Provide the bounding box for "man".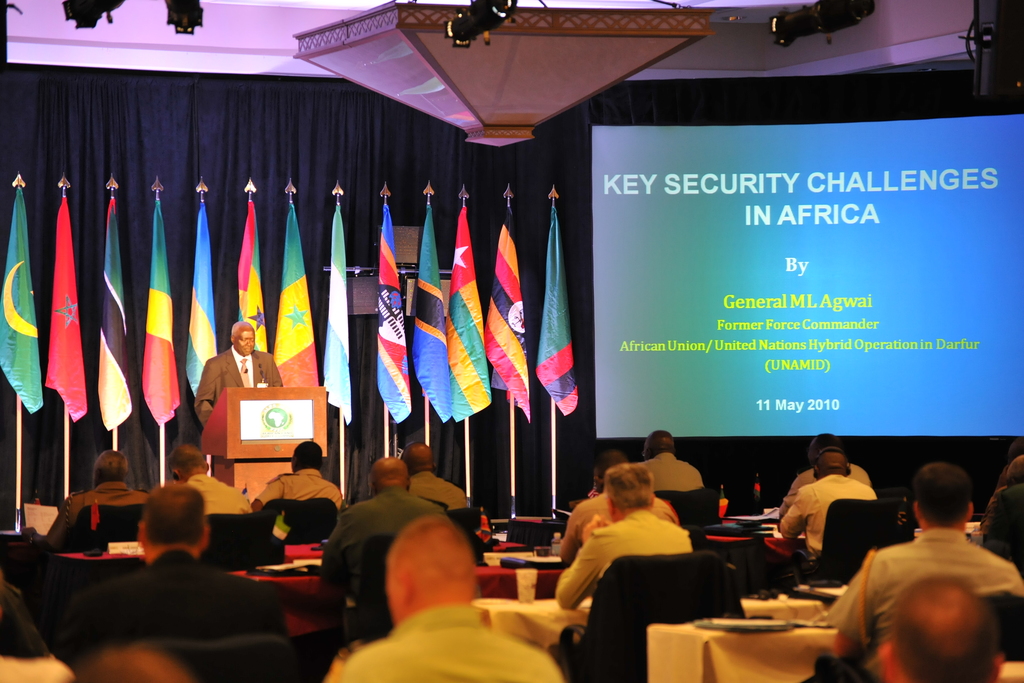
[x1=164, y1=446, x2=249, y2=517].
